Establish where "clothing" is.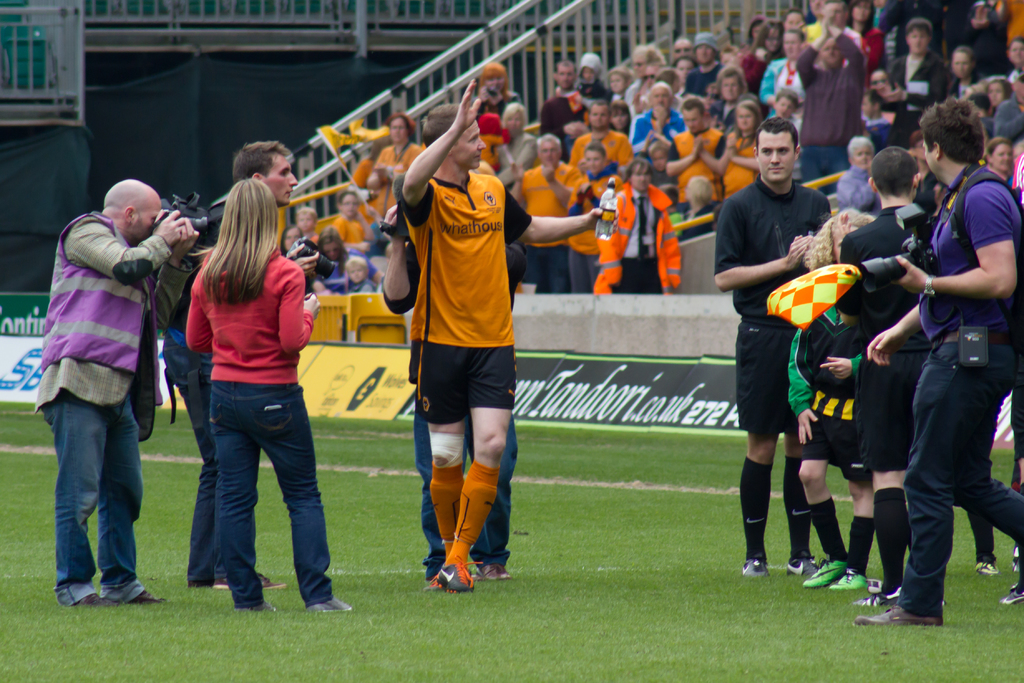
Established at <region>563, 165, 625, 255</region>.
